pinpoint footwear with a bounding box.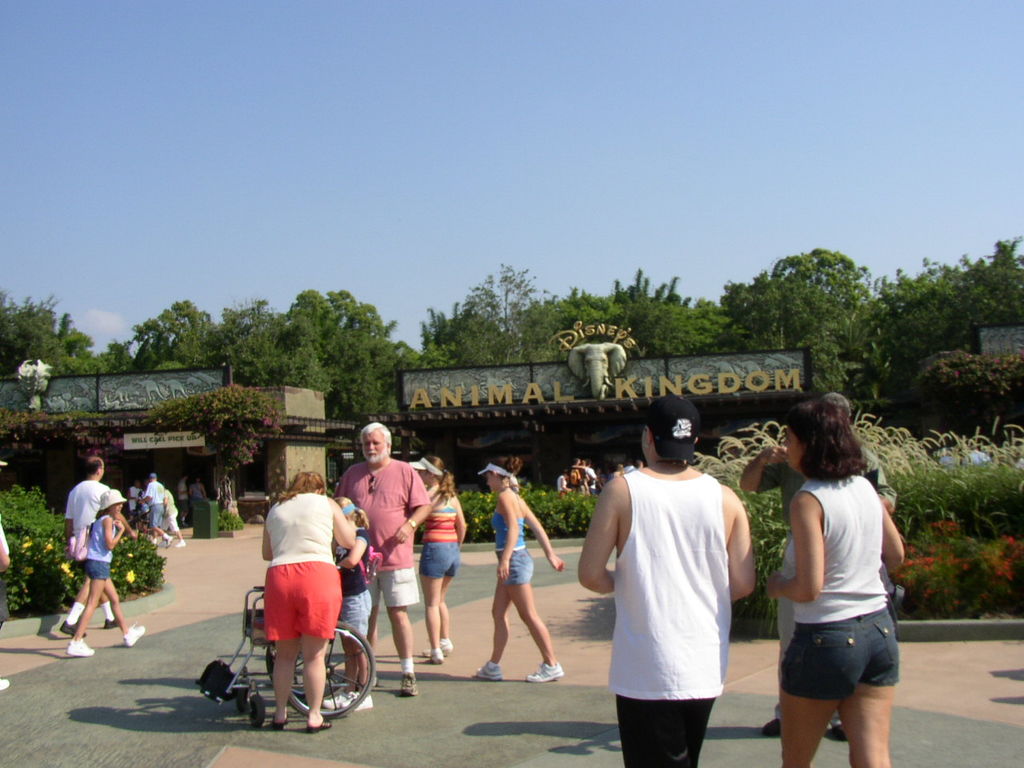
401/674/417/700.
